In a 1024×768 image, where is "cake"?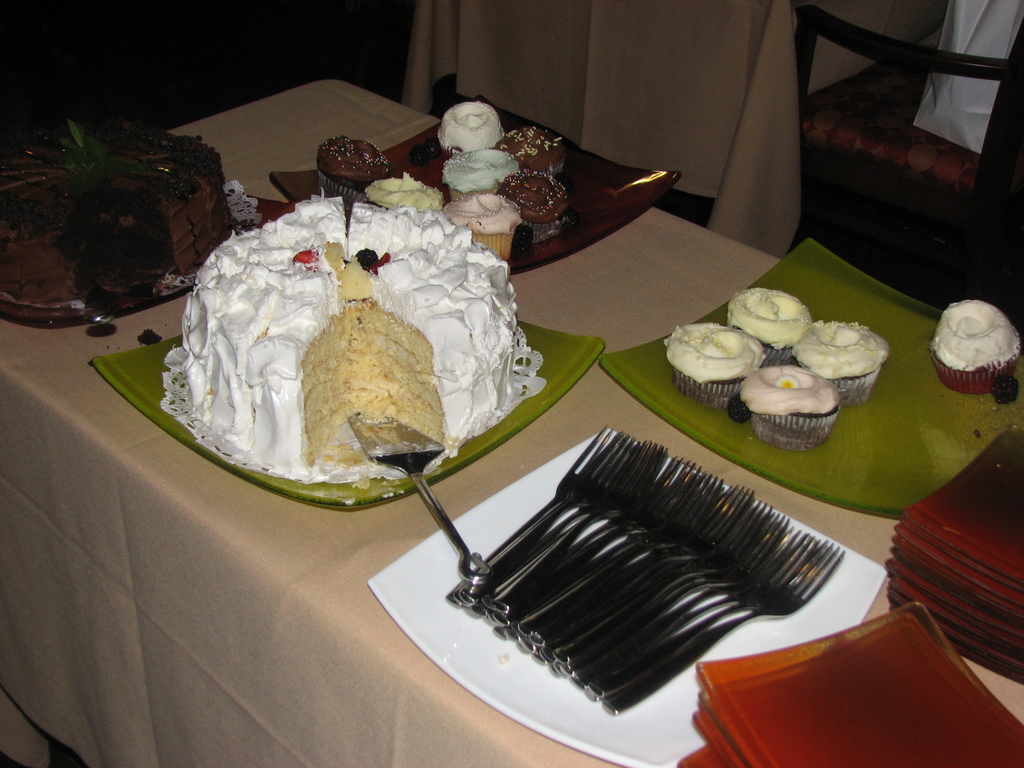
[left=0, top=113, right=239, bottom=312].
